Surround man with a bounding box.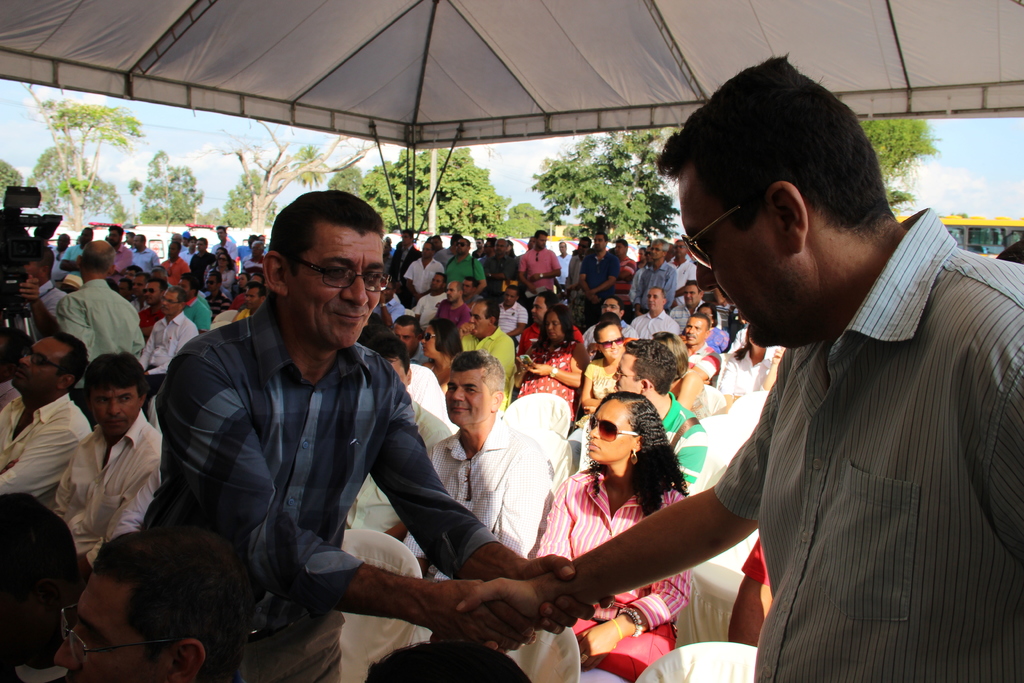
x1=219, y1=226, x2=241, y2=265.
